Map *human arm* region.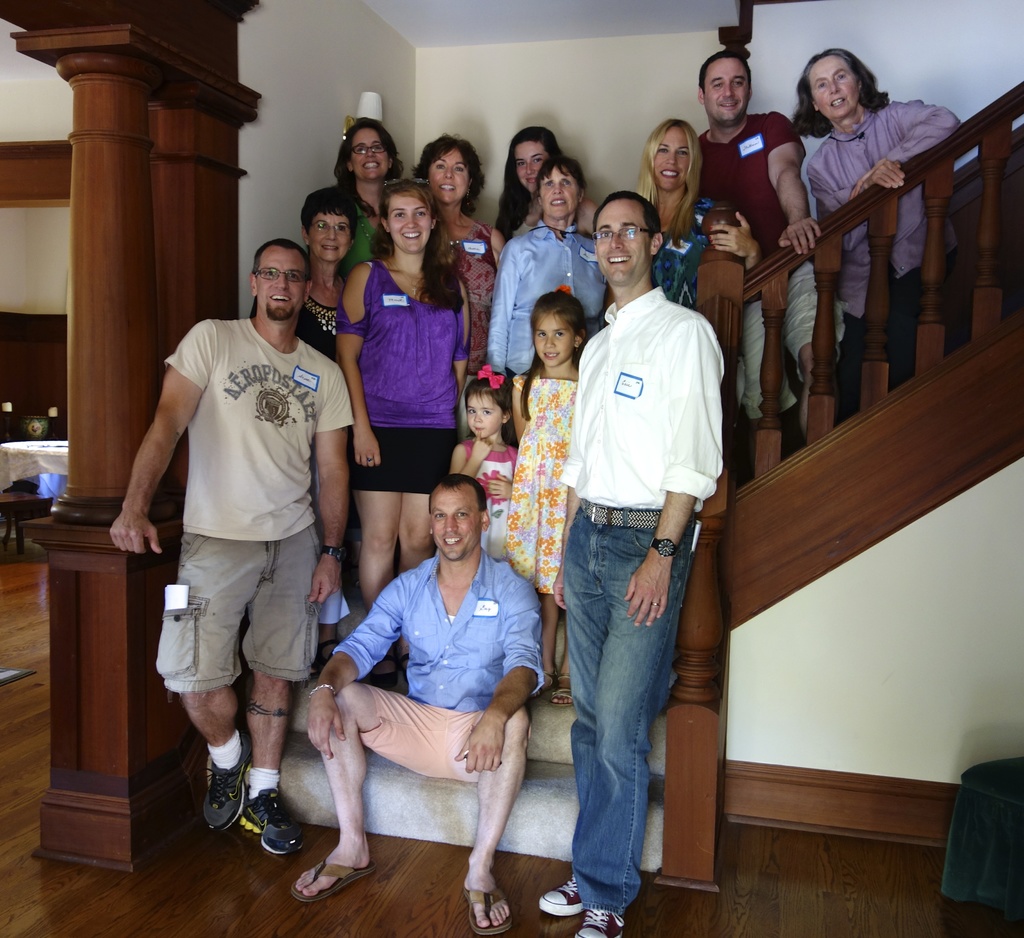
Mapped to 707 207 751 273.
